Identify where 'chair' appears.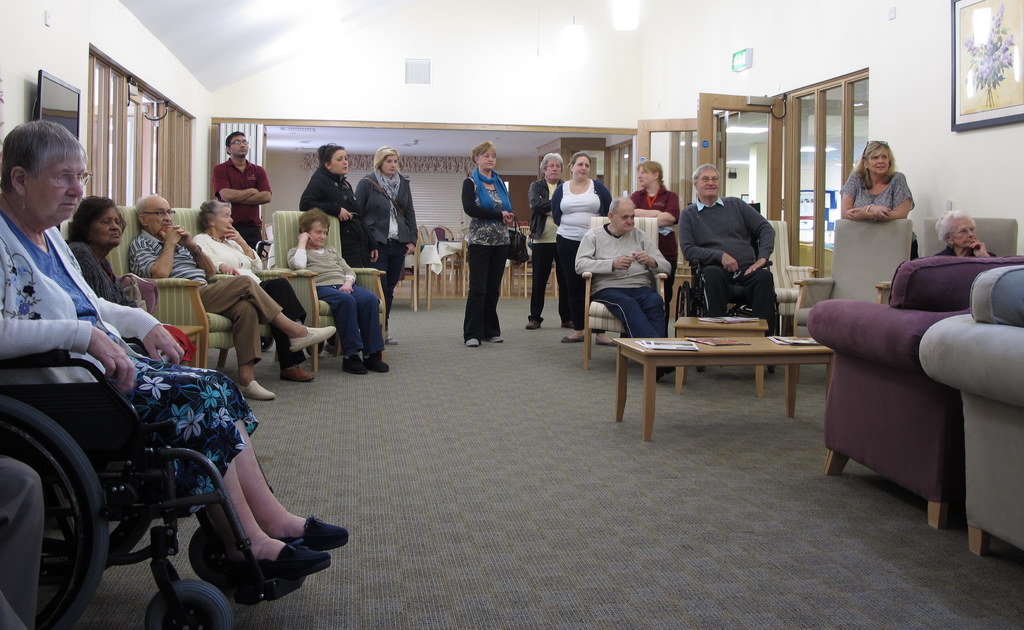
Appears at <box>675,203,782,376</box>.
